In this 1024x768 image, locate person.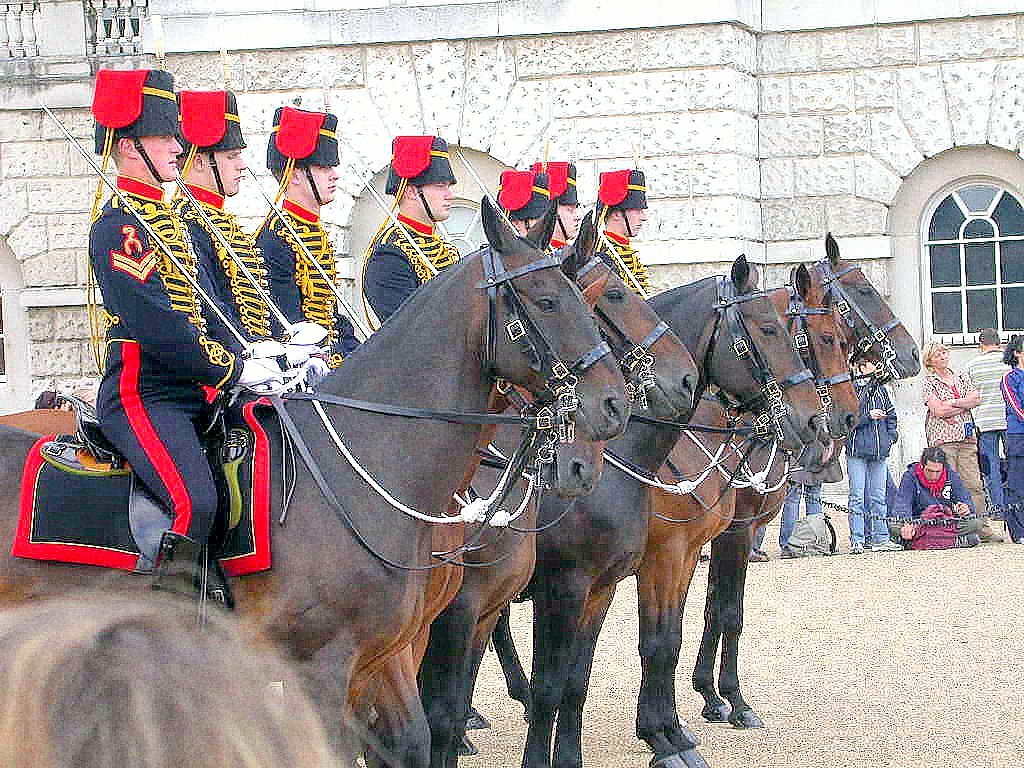
Bounding box: x1=363, y1=136, x2=462, y2=322.
